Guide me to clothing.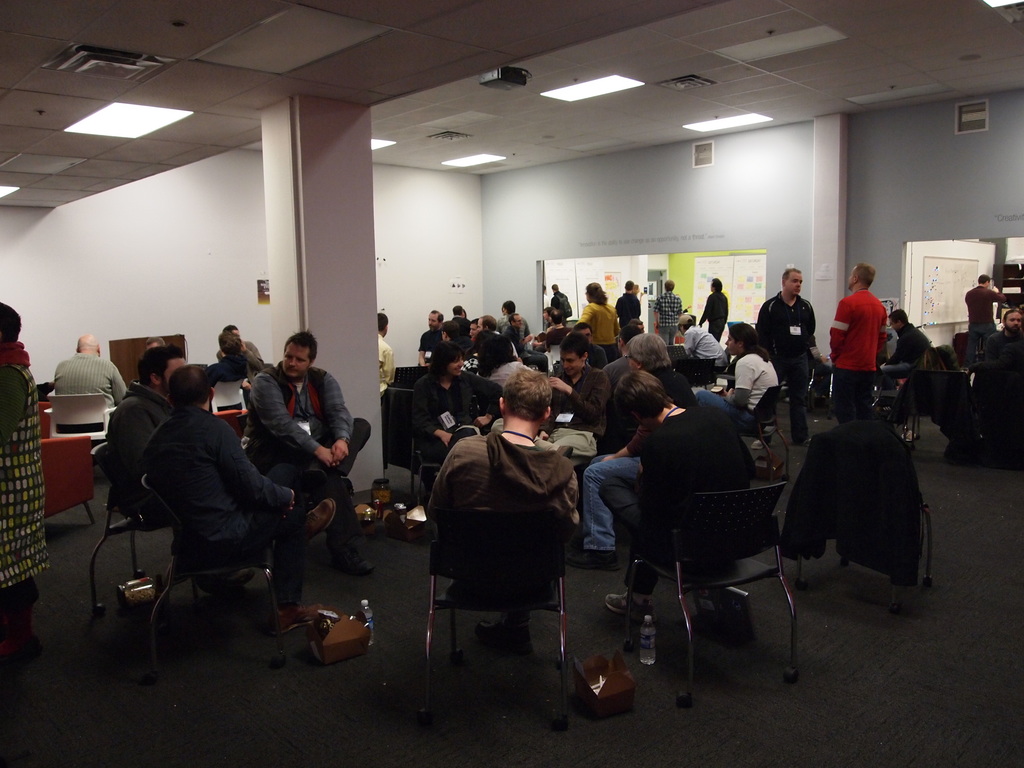
Guidance: <region>150, 400, 314, 611</region>.
